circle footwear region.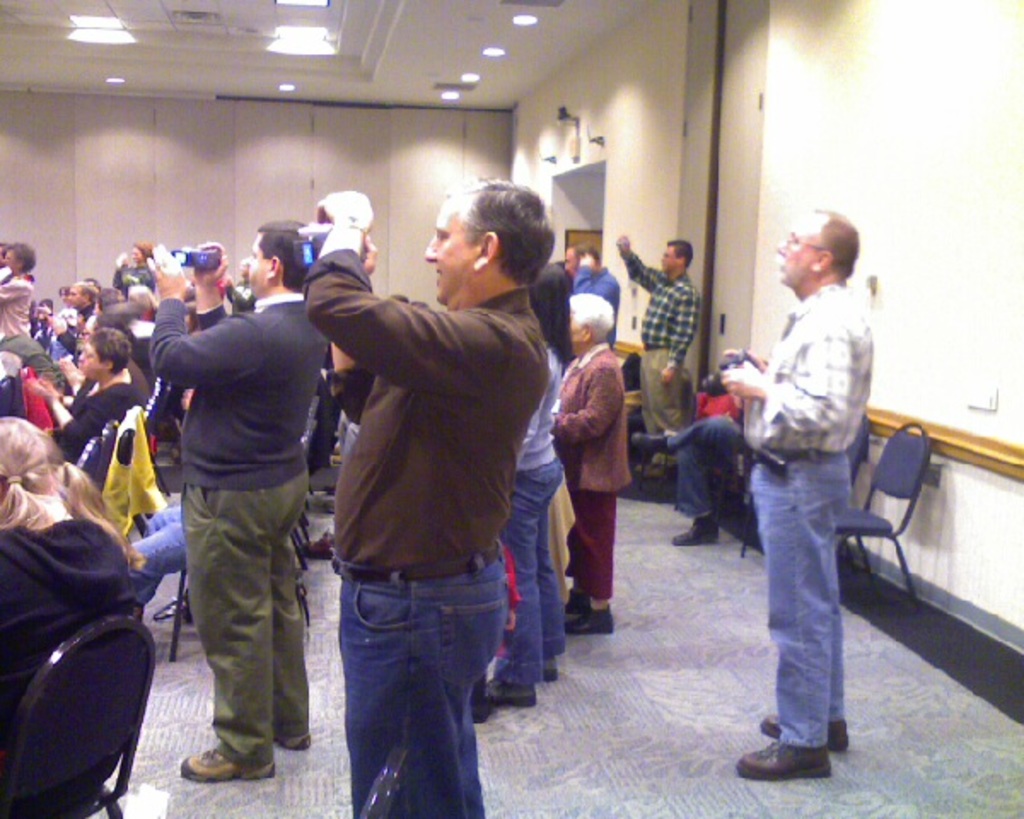
Region: l=561, t=592, r=596, b=614.
